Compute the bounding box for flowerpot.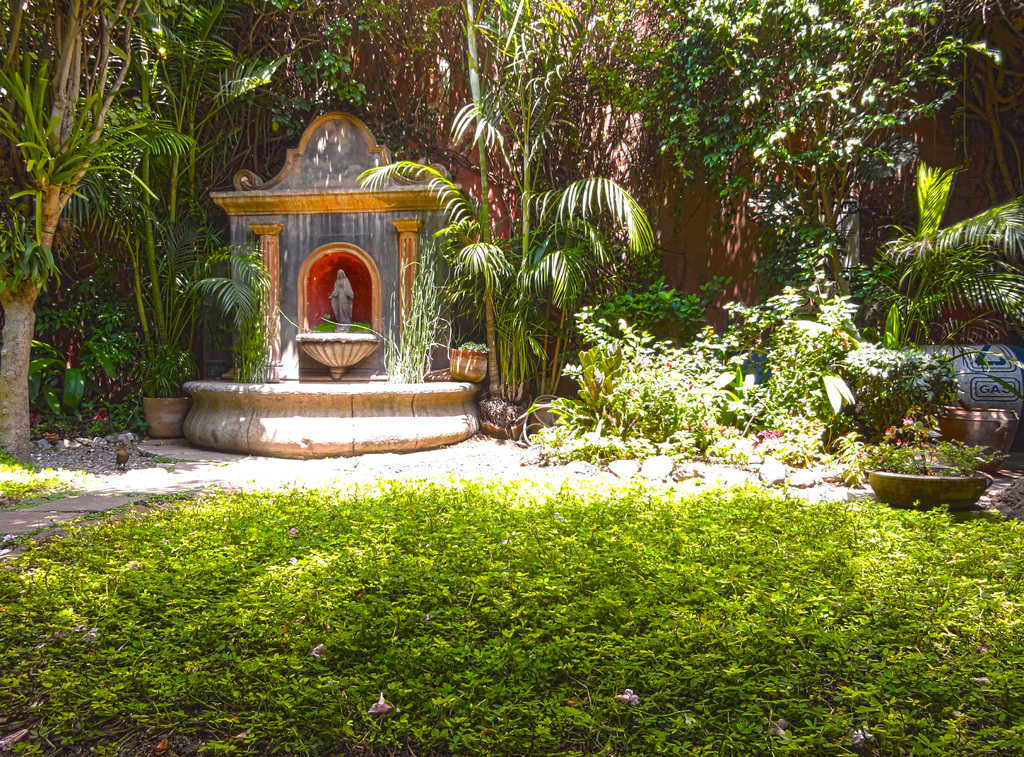
detection(142, 396, 193, 440).
